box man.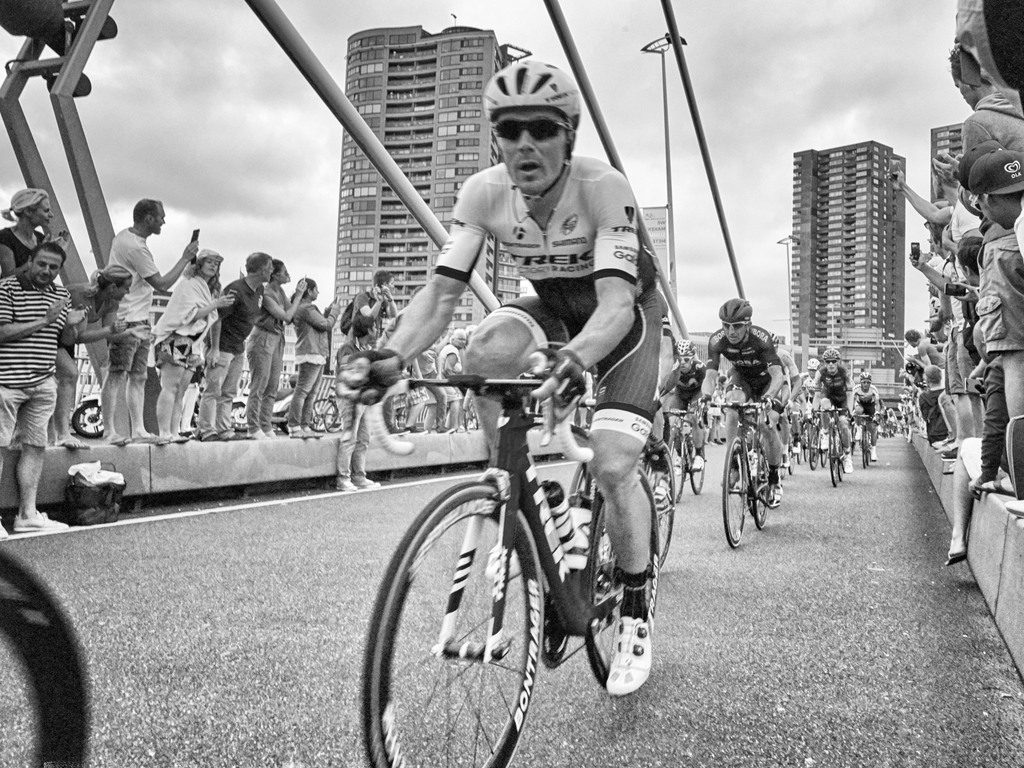
x1=353, y1=268, x2=400, y2=348.
